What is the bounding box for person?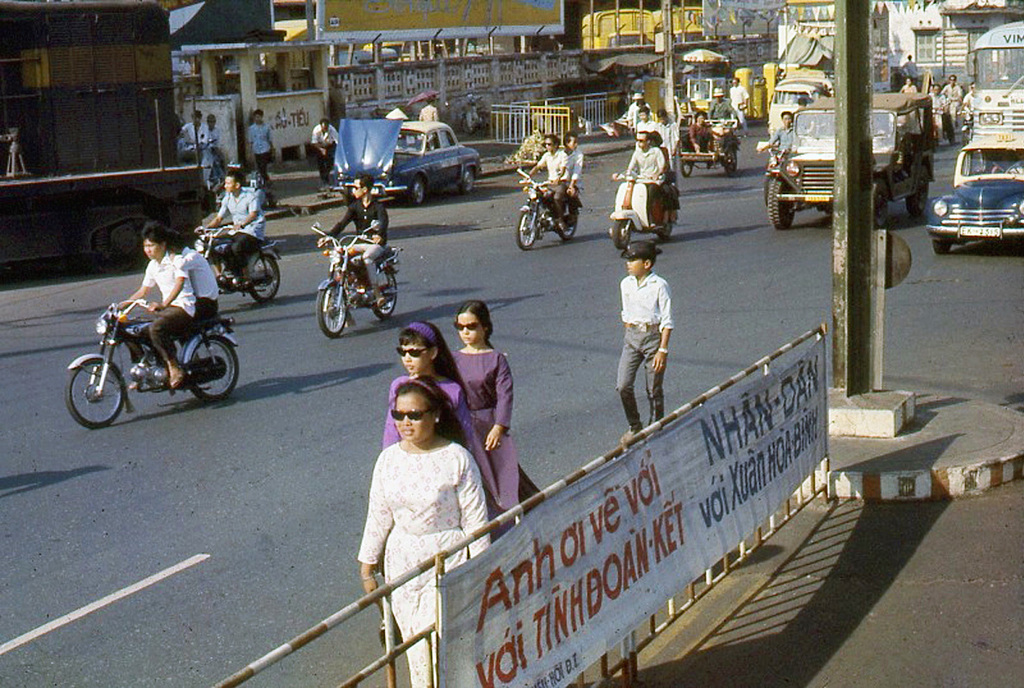
(198,168,271,291).
